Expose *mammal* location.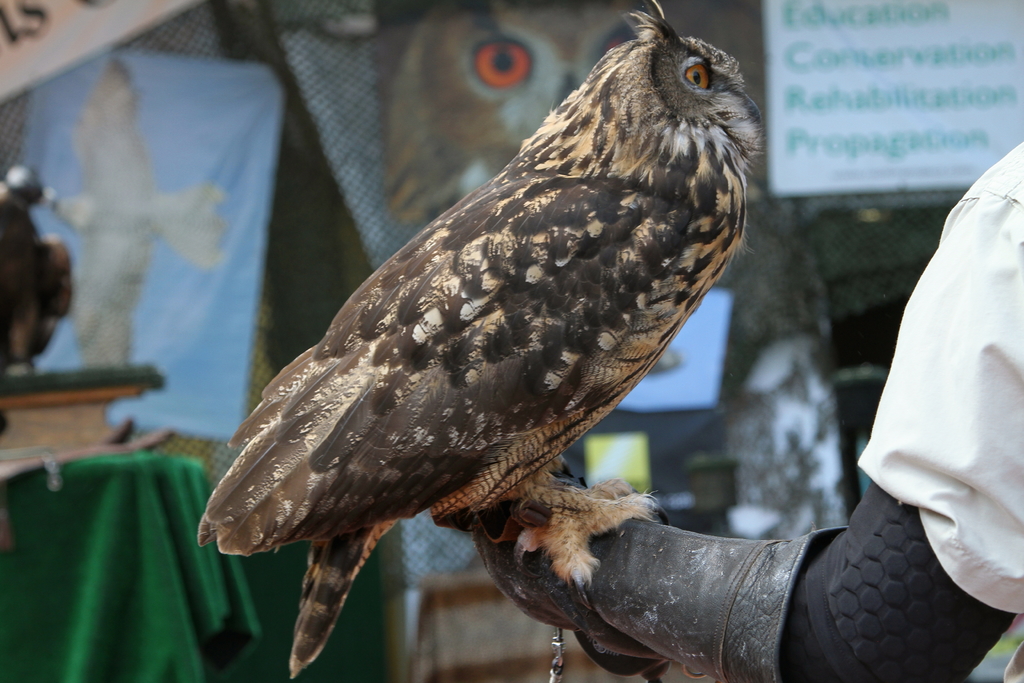
Exposed at box=[467, 131, 1023, 682].
